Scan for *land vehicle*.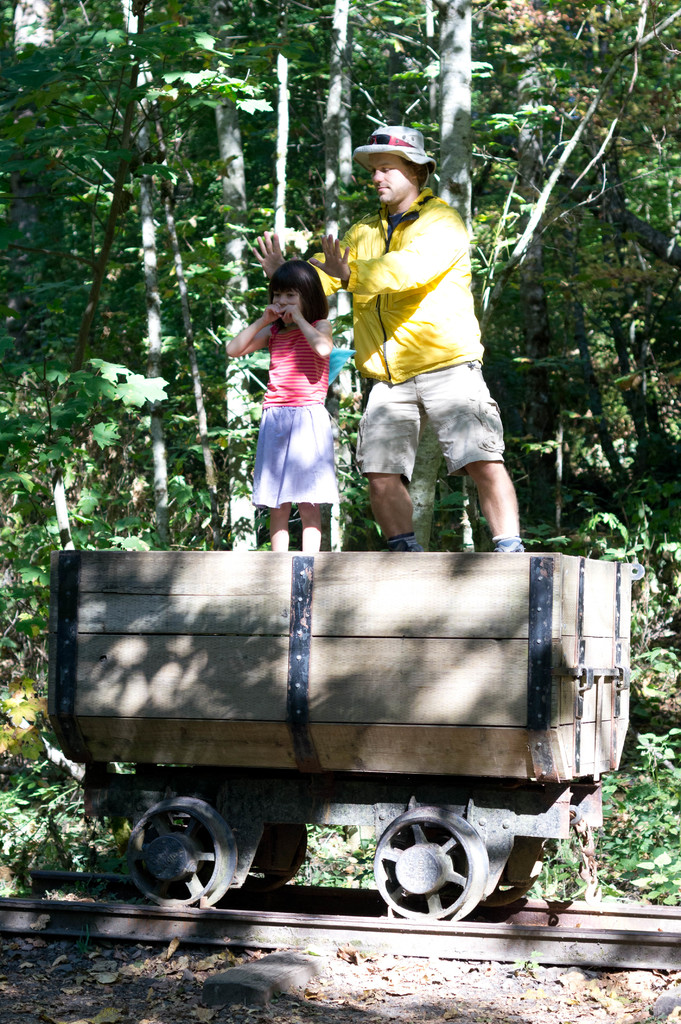
Scan result: bbox(24, 534, 676, 954).
